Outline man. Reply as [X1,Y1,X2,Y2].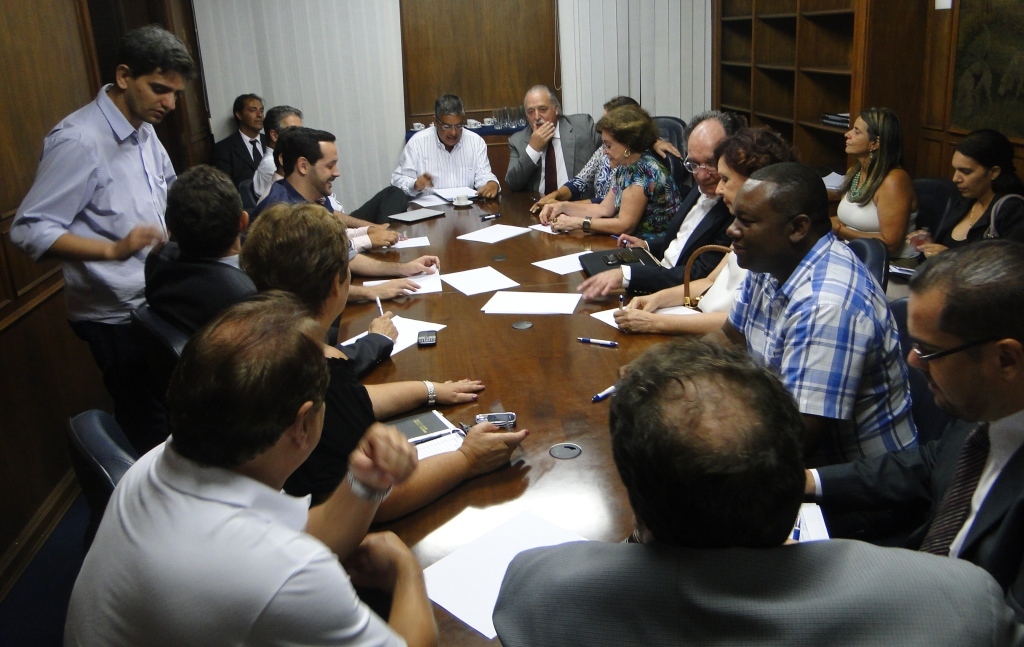
[803,238,1023,607].
